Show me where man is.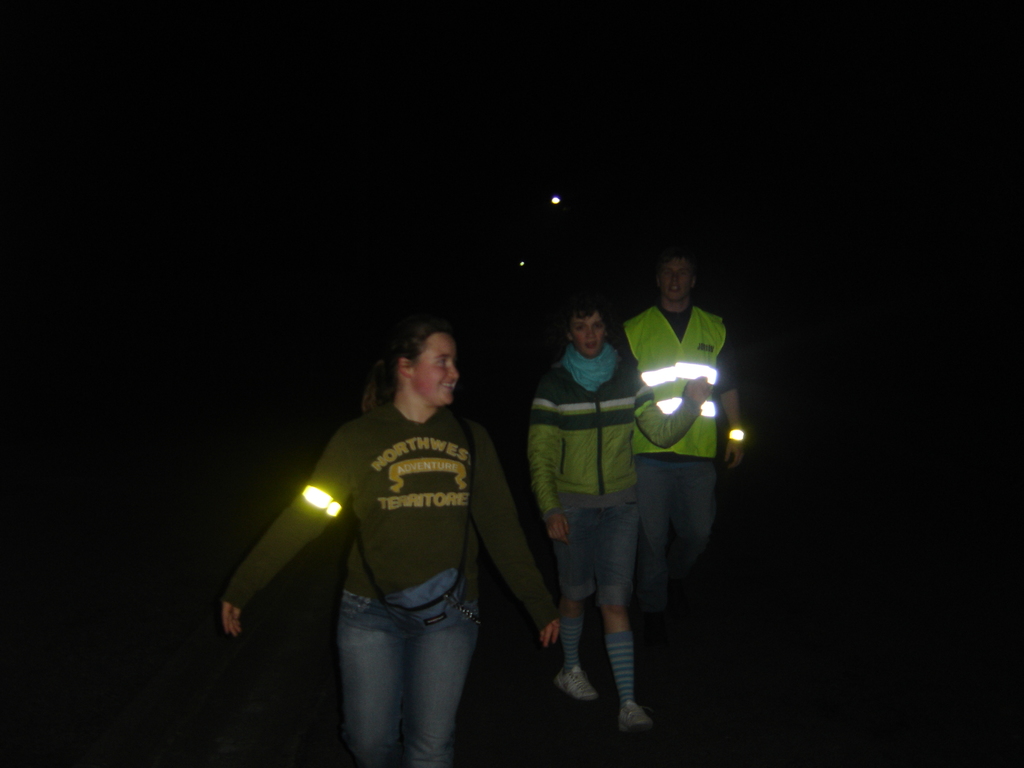
man is at select_region(607, 242, 743, 684).
